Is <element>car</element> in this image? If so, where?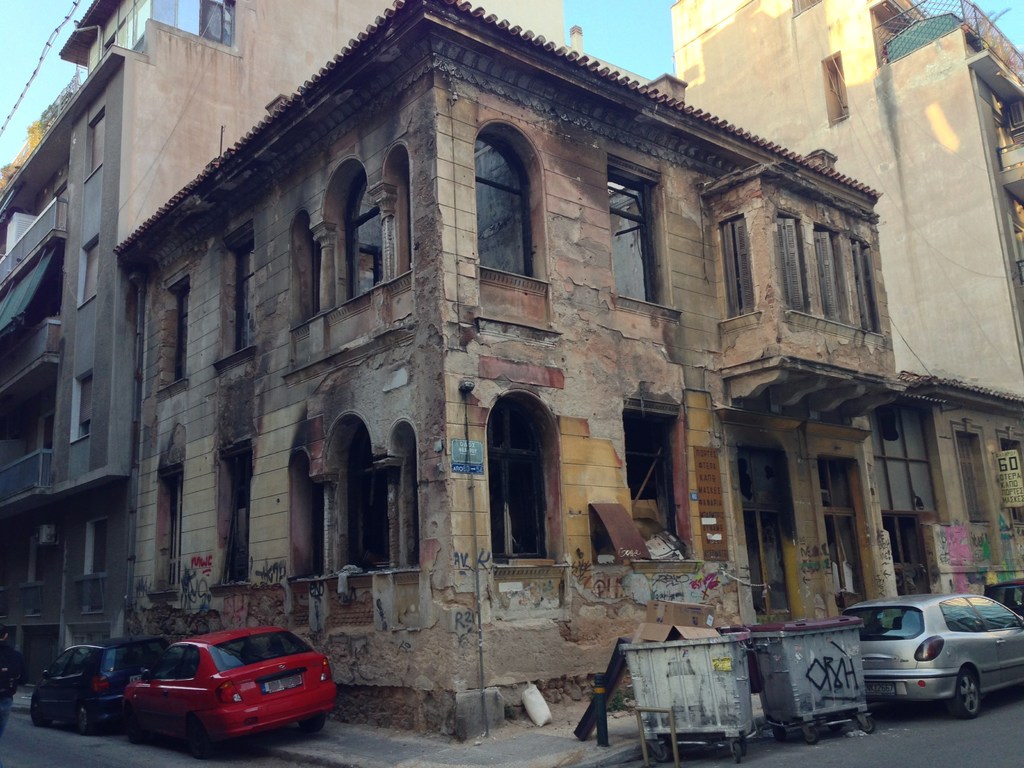
Yes, at bbox=[90, 629, 335, 753].
